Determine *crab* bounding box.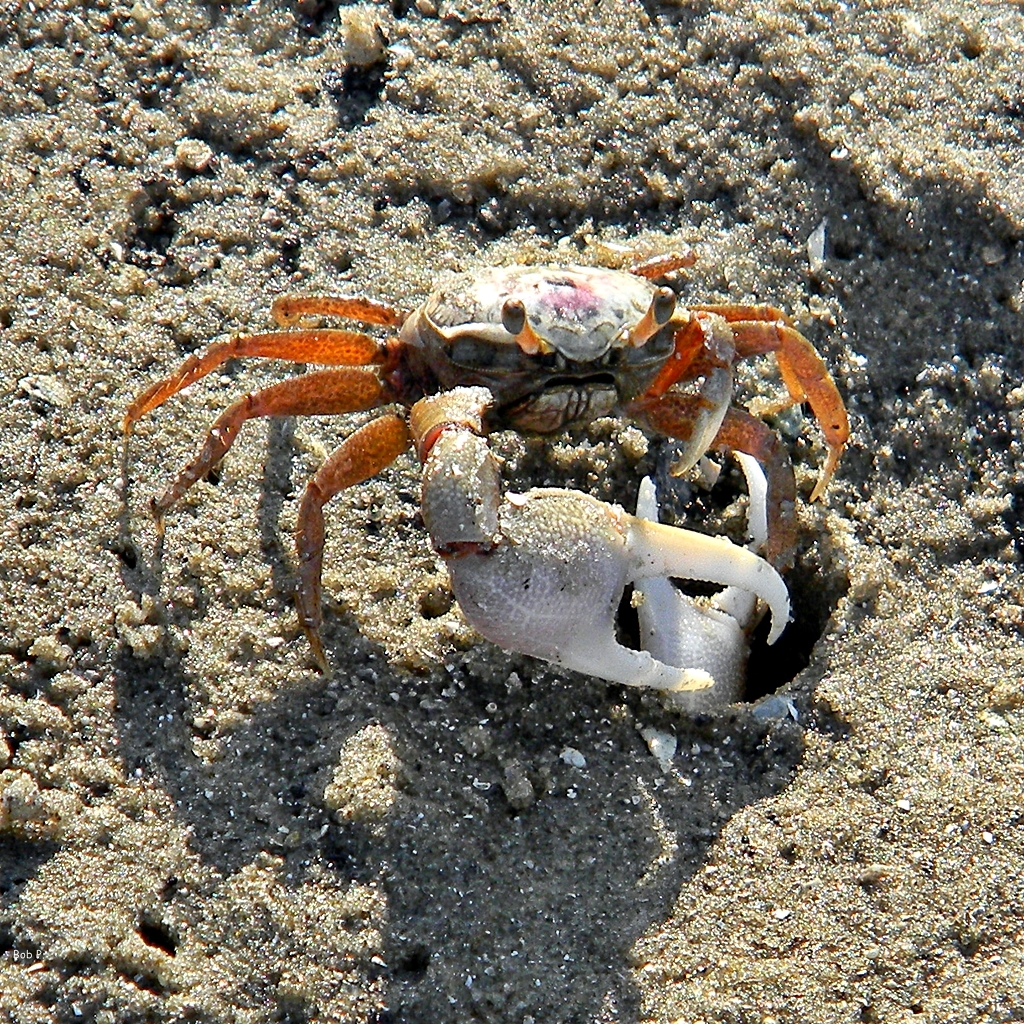
Determined: <box>104,232,859,711</box>.
